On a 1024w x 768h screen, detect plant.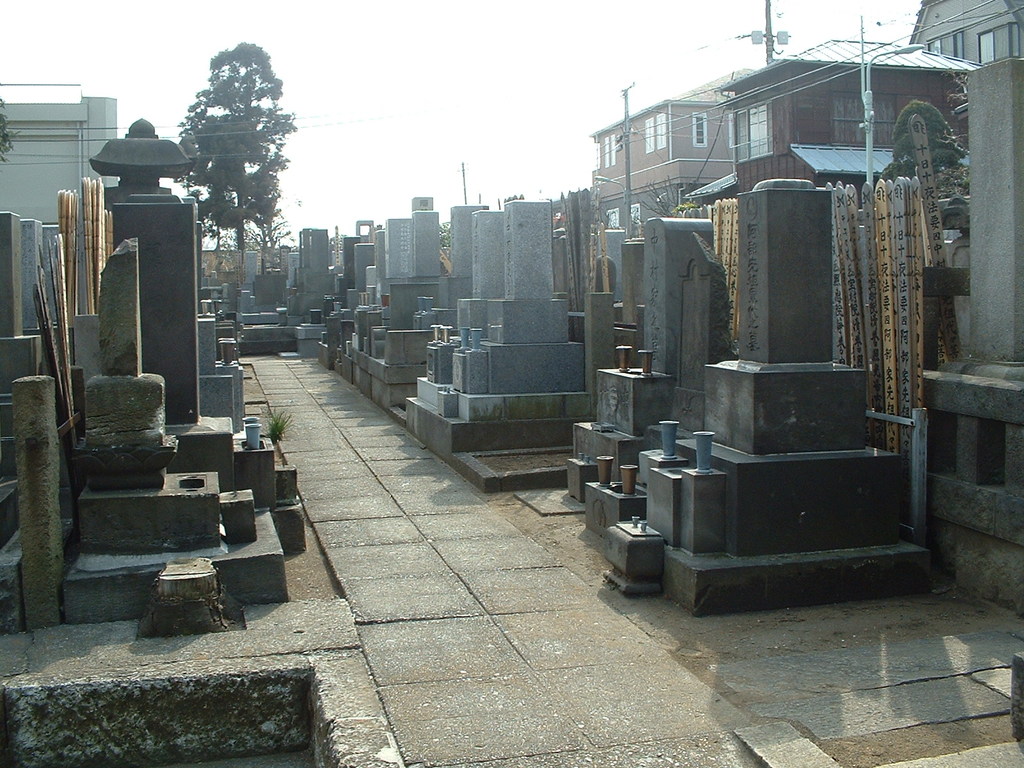
259 406 294 445.
